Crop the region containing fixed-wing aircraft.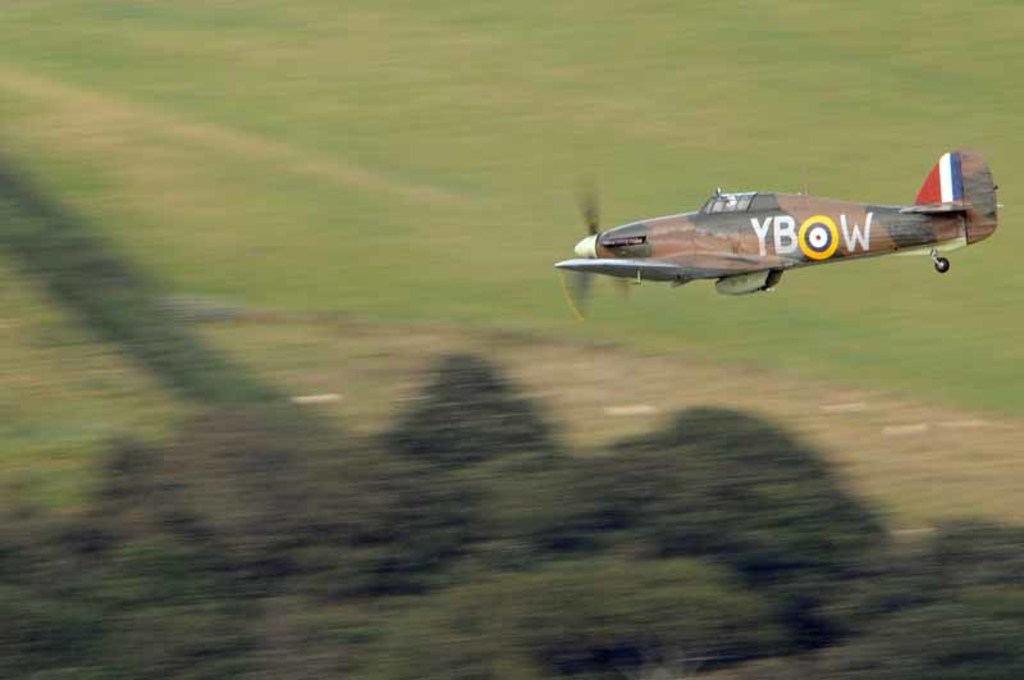
Crop region: l=548, t=141, r=1002, b=319.
